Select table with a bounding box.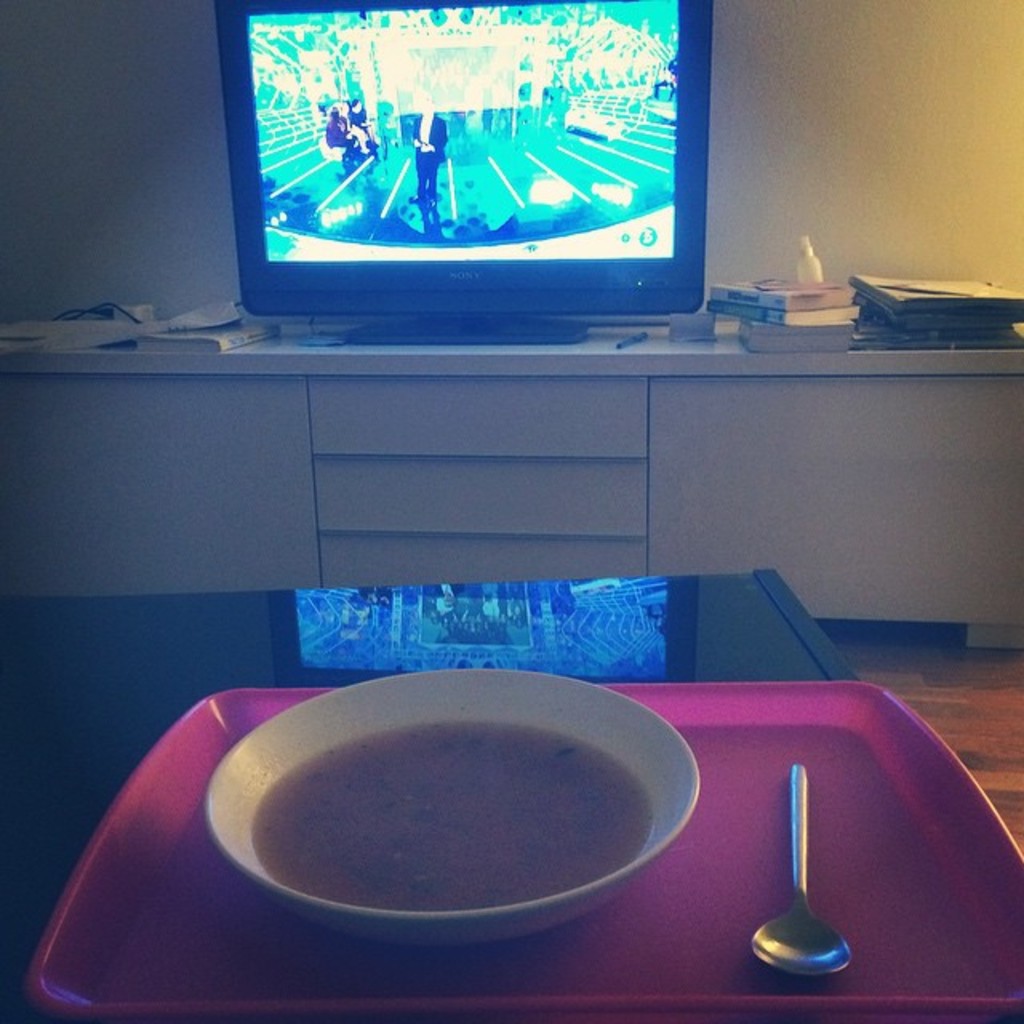
0/558/861/1022.
